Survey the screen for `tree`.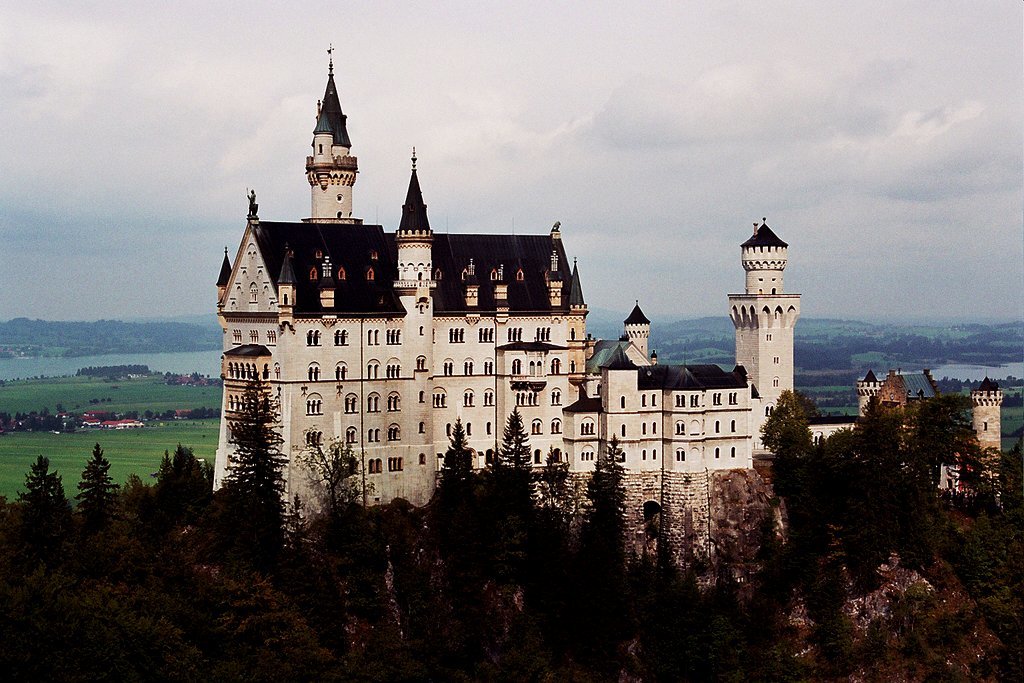
Survey found: [left=227, top=372, right=281, bottom=554].
